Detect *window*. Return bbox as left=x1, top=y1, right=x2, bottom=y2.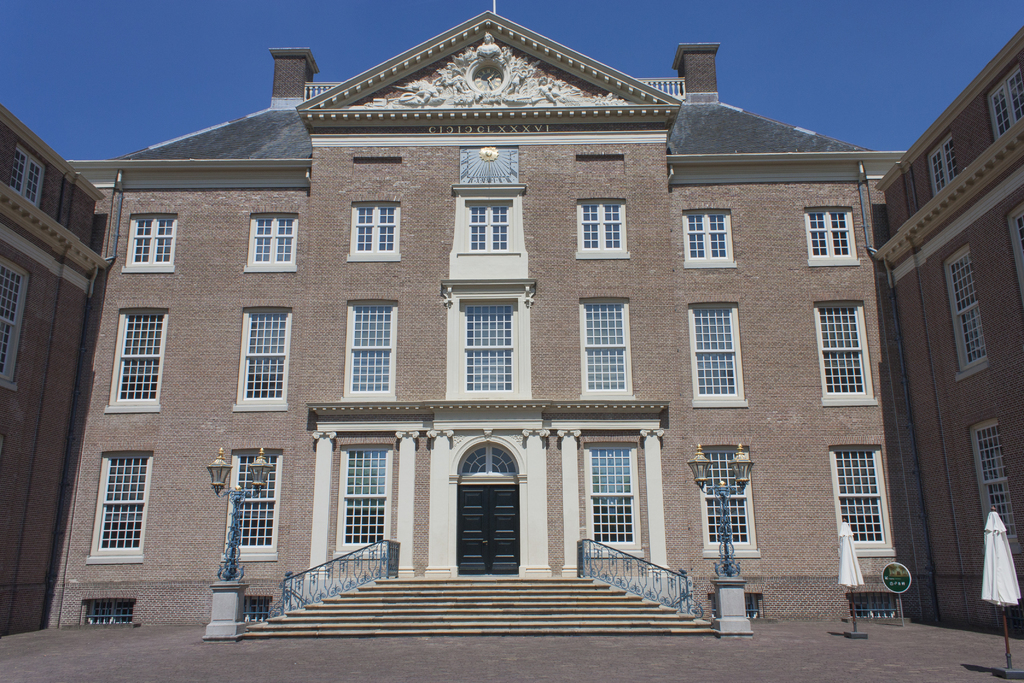
left=102, top=303, right=169, bottom=413.
